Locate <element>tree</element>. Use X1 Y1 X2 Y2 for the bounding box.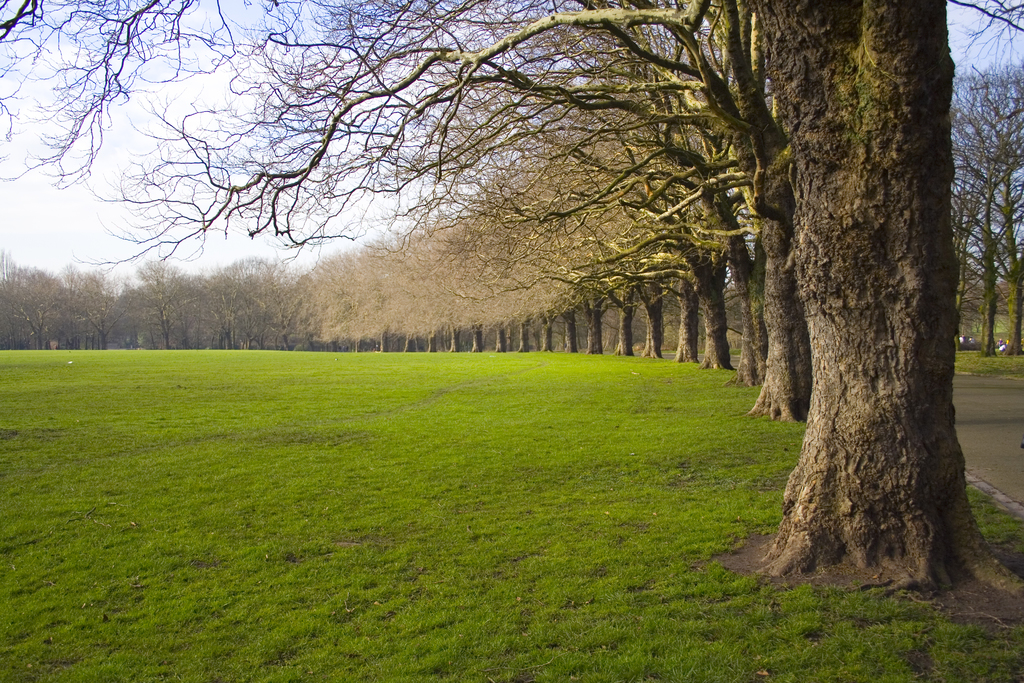
0 0 956 584.
